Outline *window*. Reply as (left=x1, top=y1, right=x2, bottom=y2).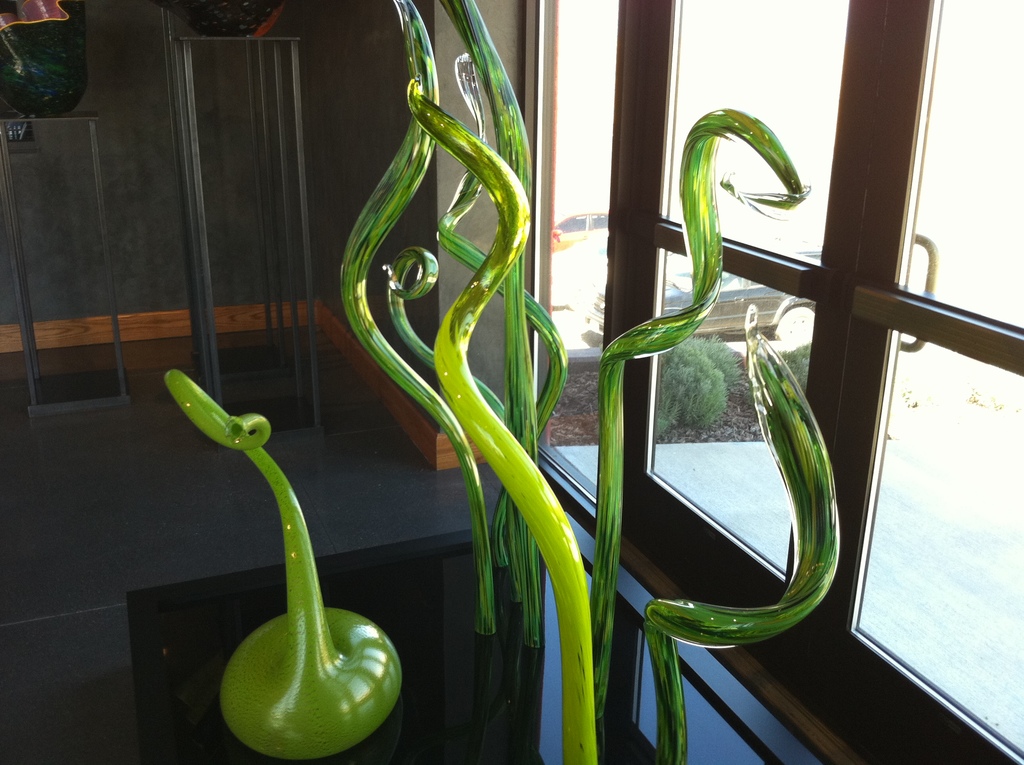
(left=586, top=216, right=604, bottom=234).
